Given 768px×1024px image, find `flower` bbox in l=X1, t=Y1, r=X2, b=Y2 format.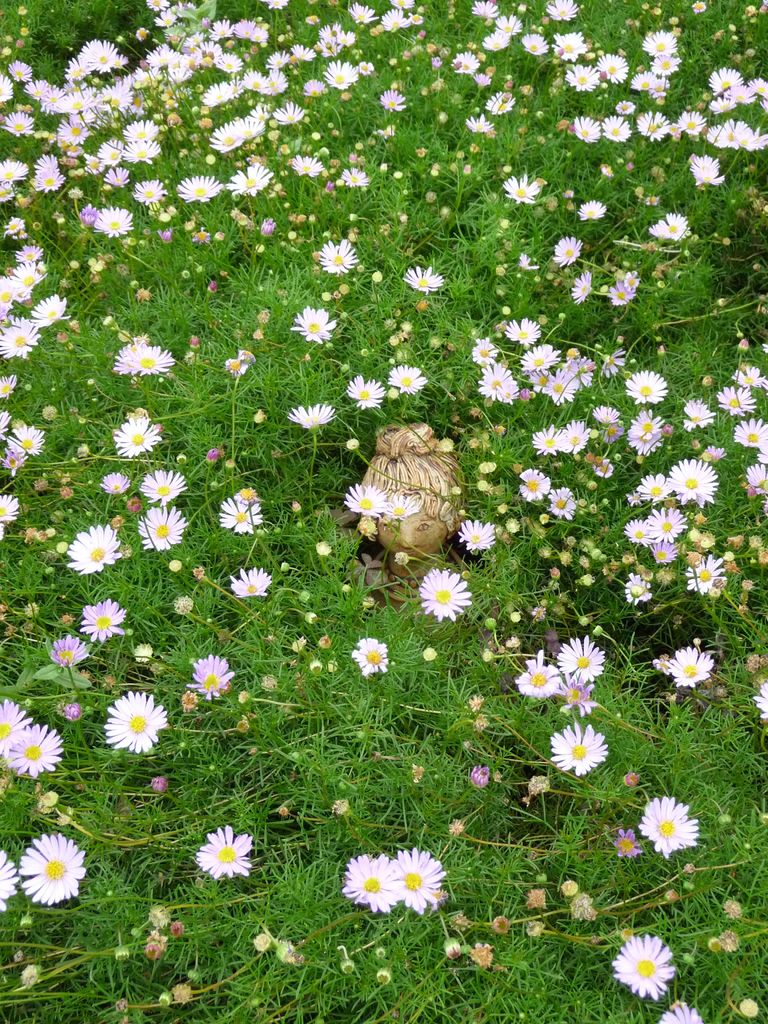
l=650, t=541, r=682, b=565.
